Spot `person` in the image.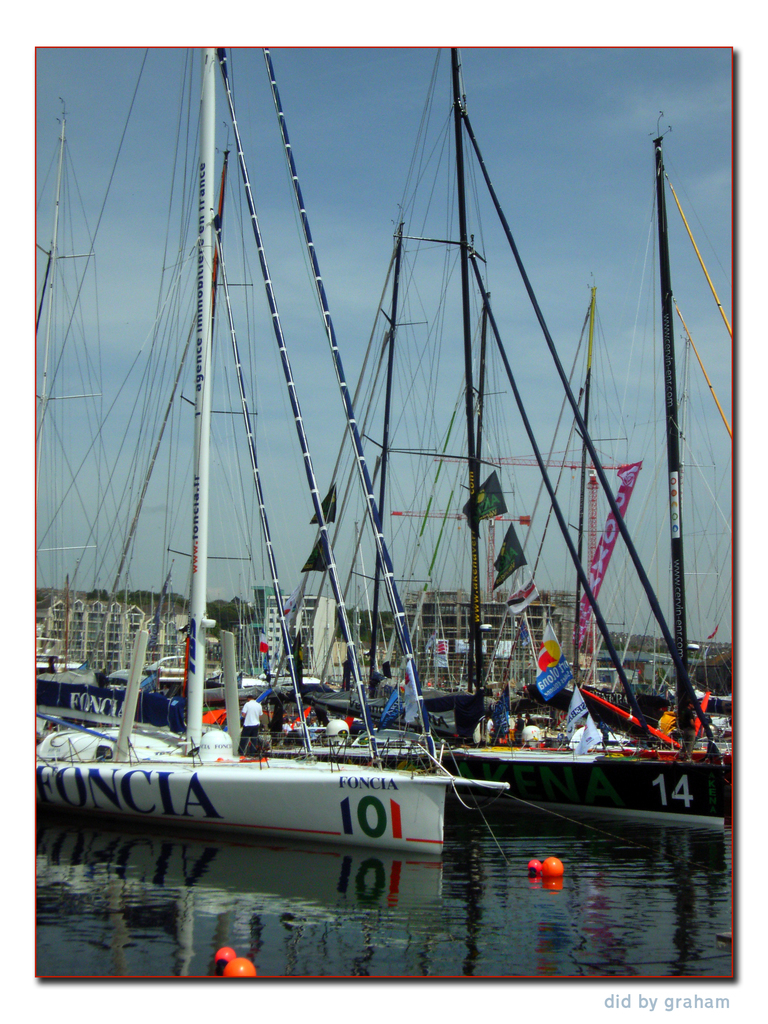
`person` found at (x1=238, y1=692, x2=266, y2=762).
